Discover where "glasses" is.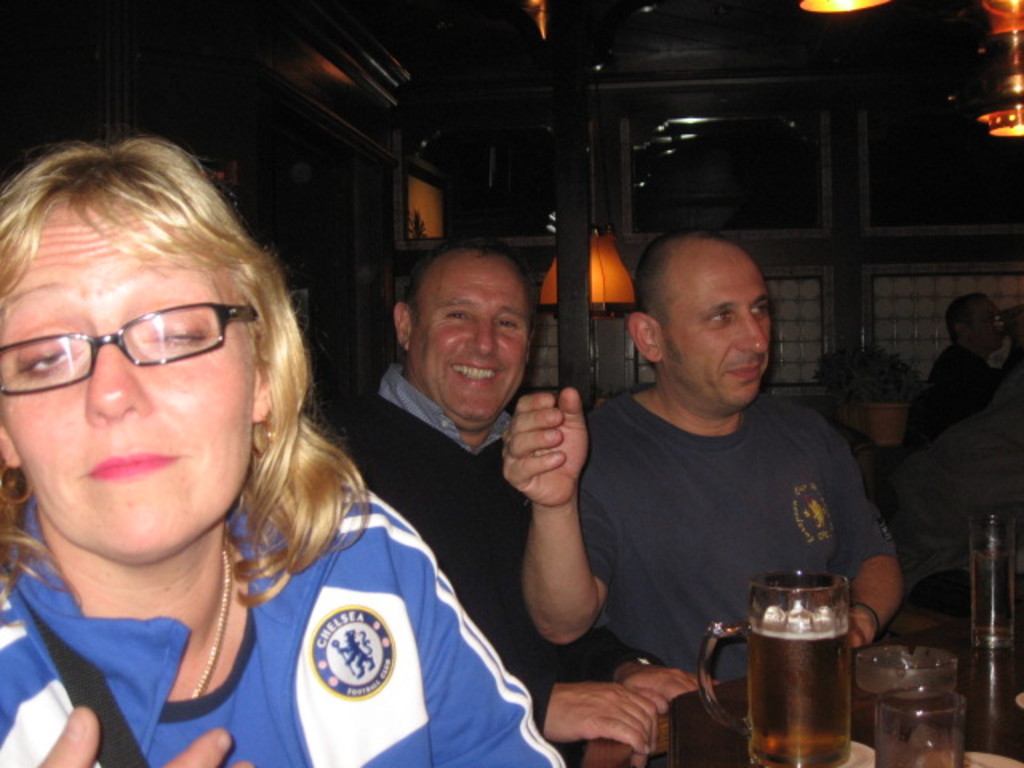
Discovered at detection(0, 301, 258, 403).
